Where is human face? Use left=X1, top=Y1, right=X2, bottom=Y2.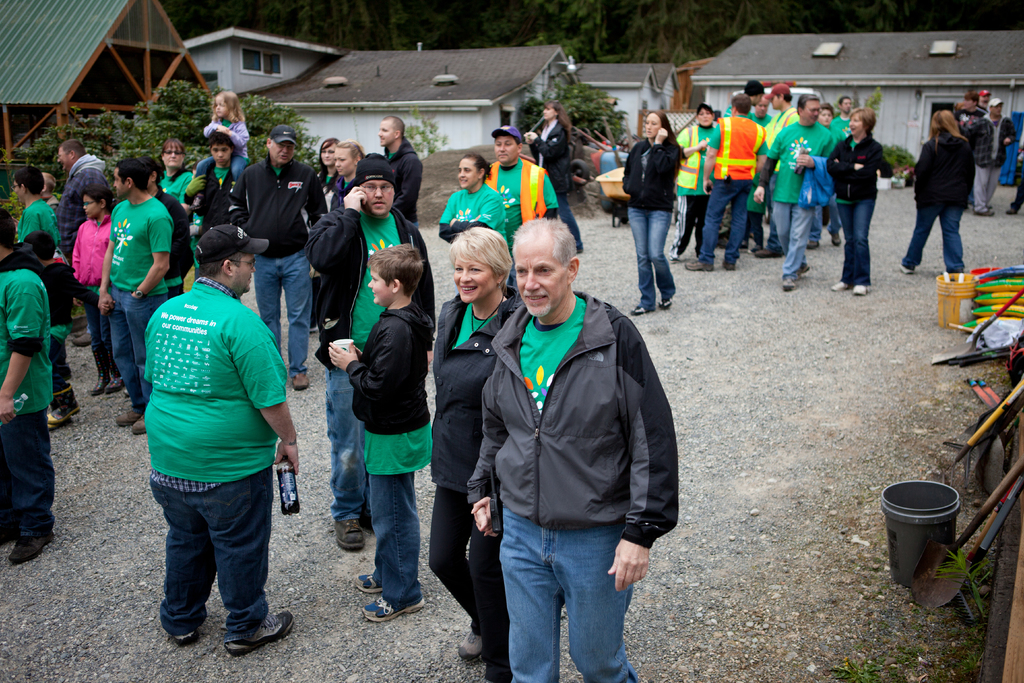
left=848, top=113, right=863, bottom=135.
